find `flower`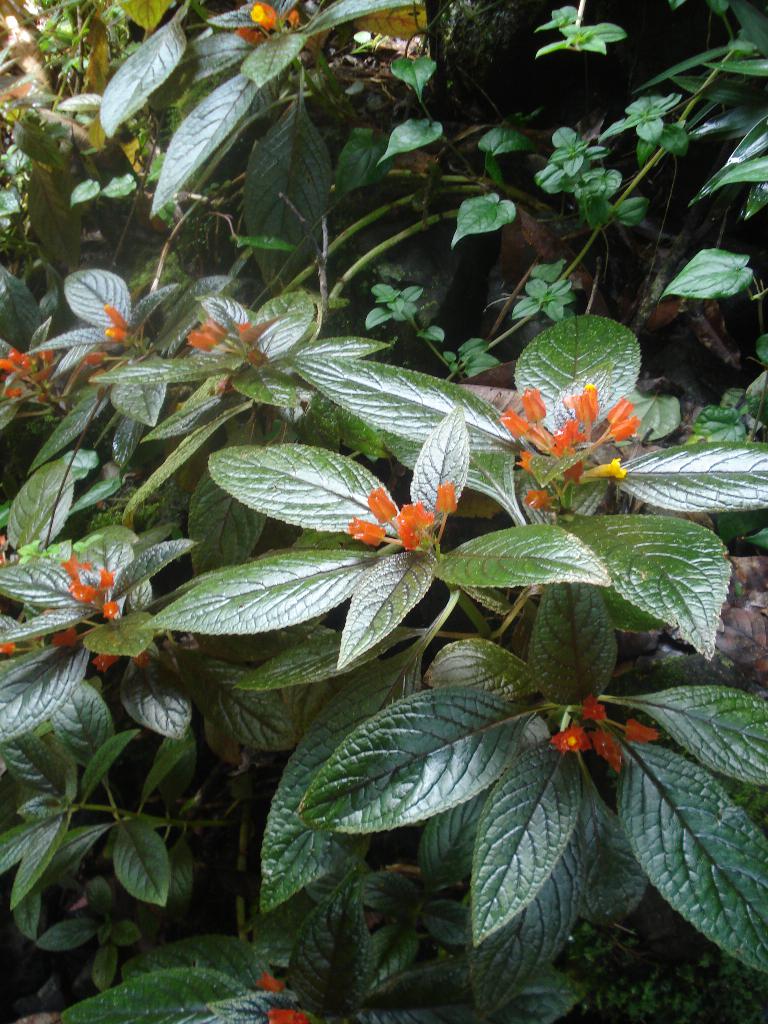
crop(340, 509, 390, 551)
